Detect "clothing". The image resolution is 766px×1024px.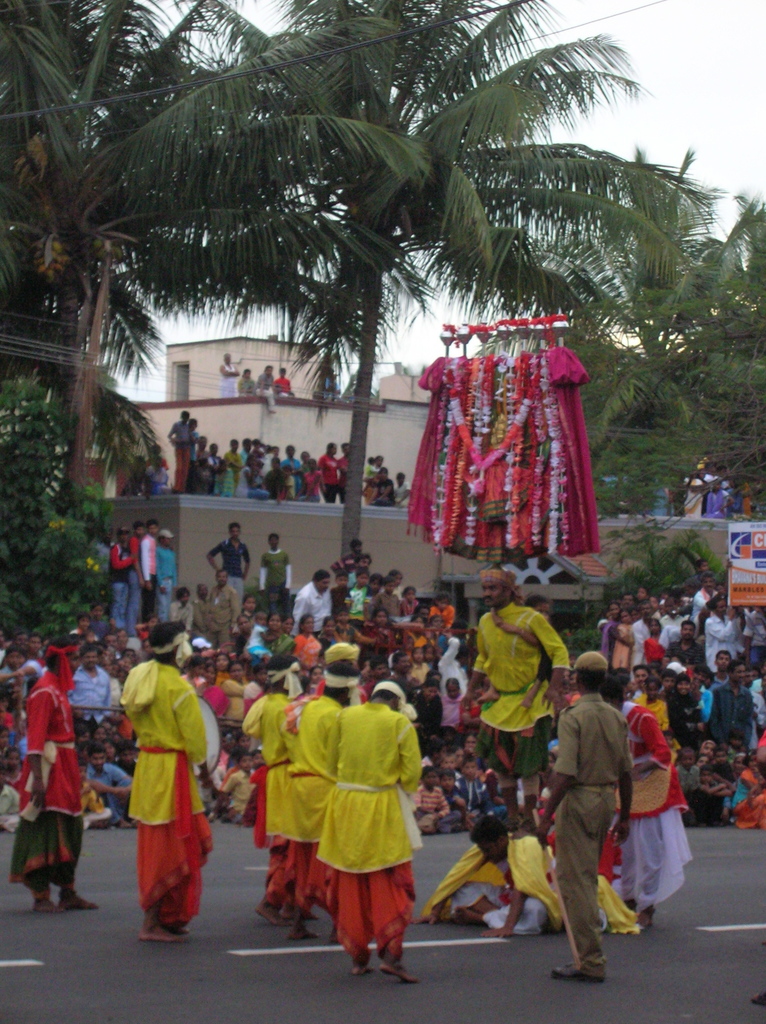
(92, 758, 139, 803).
